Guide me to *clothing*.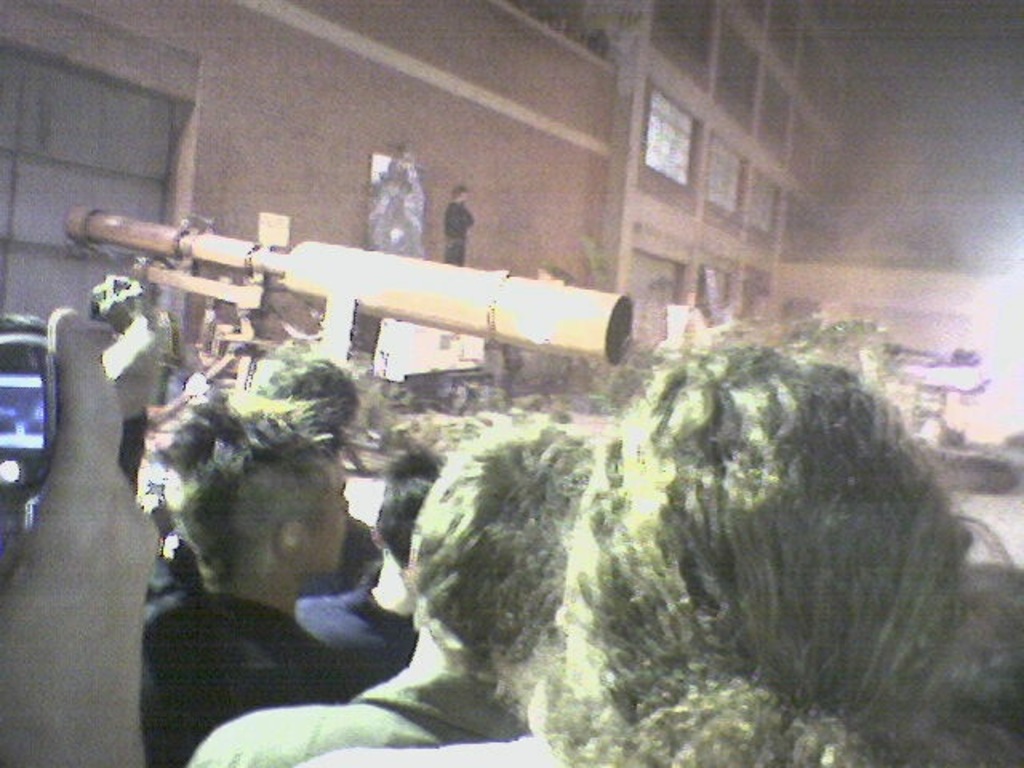
Guidance: <bbox>302, 730, 570, 766</bbox>.
